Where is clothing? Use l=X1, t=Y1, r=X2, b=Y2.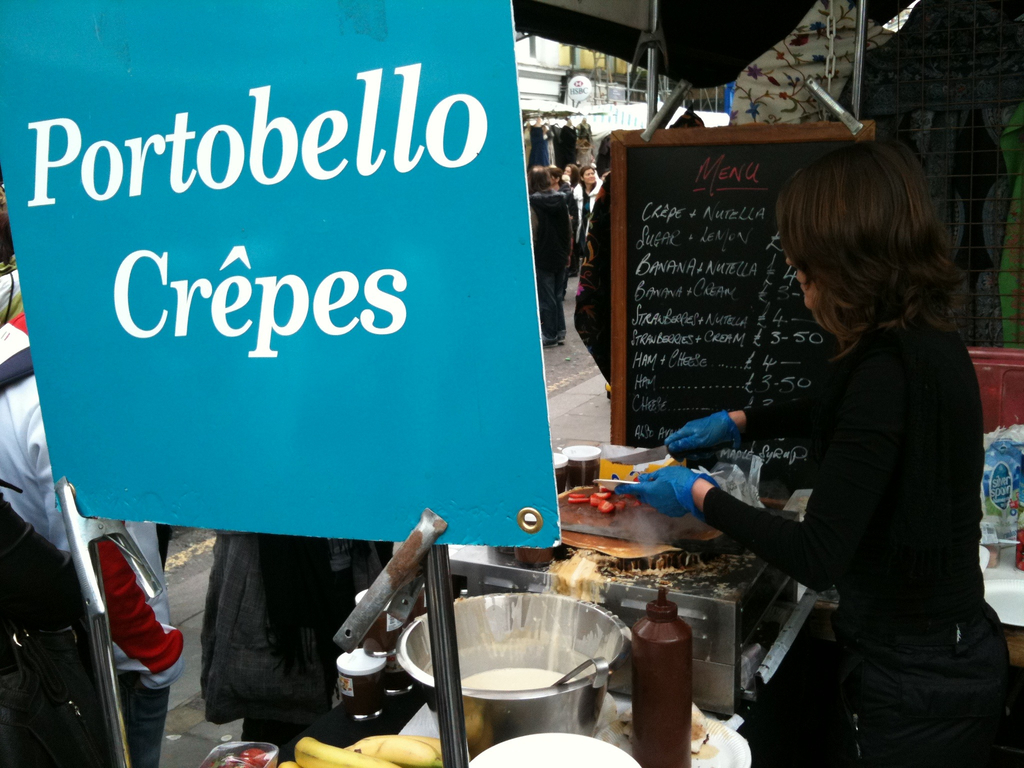
l=0, t=309, r=186, b=767.
